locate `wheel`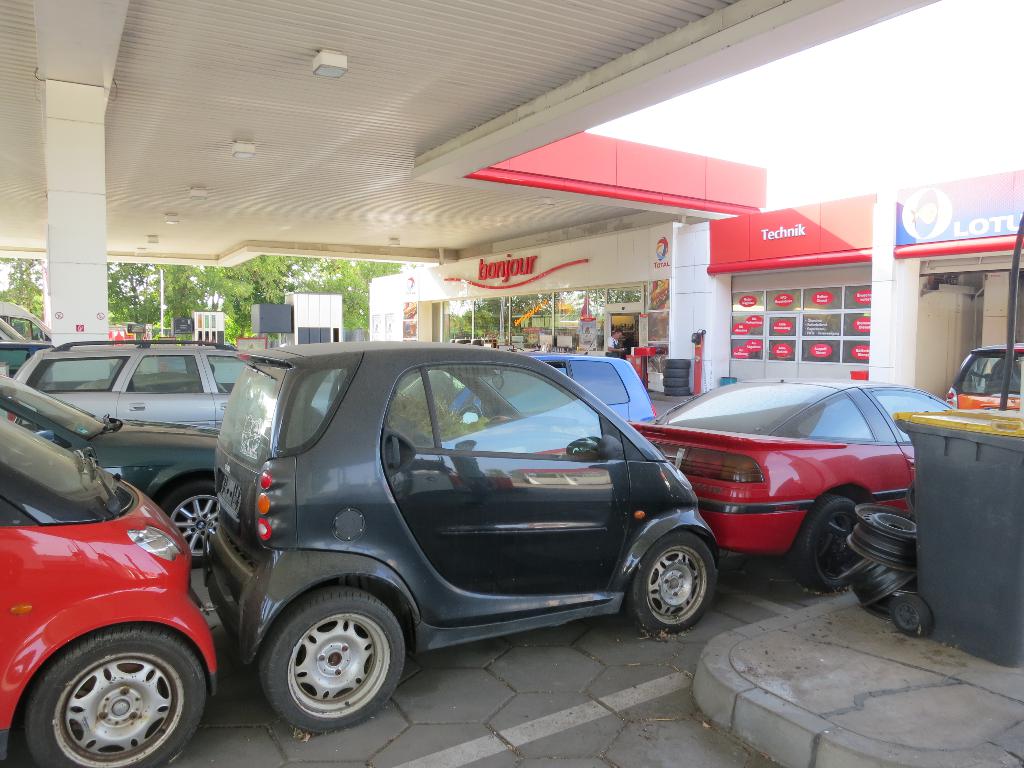
(left=19, top=623, right=206, bottom=767)
